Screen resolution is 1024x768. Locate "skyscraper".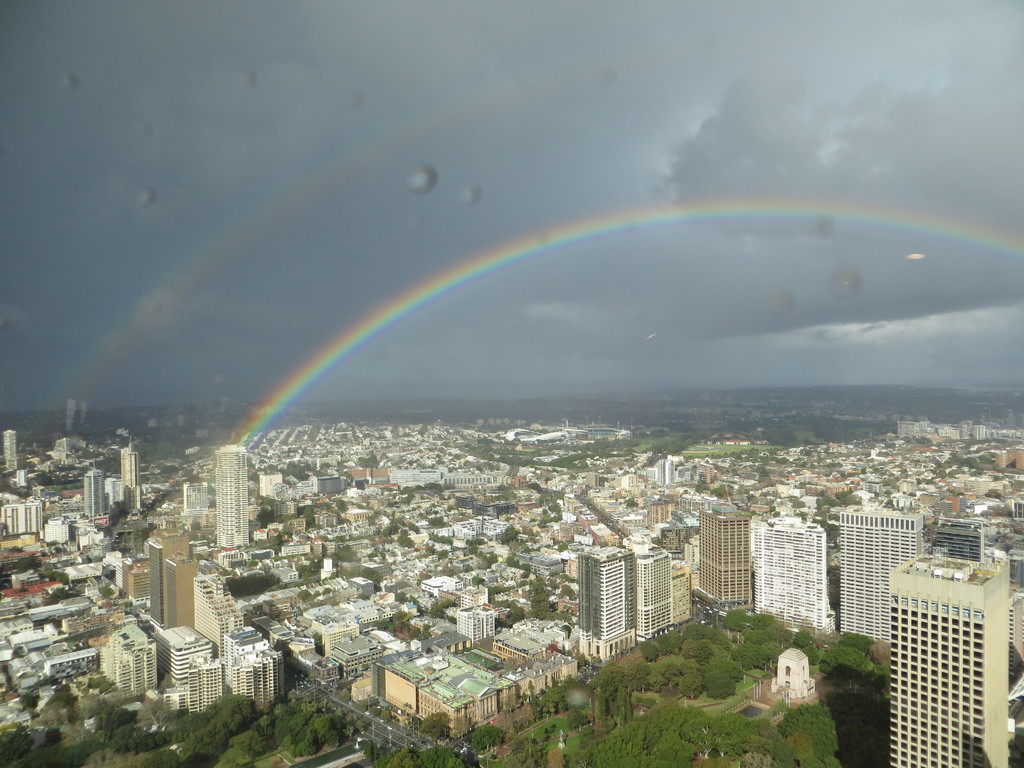
bbox=(572, 545, 687, 663).
